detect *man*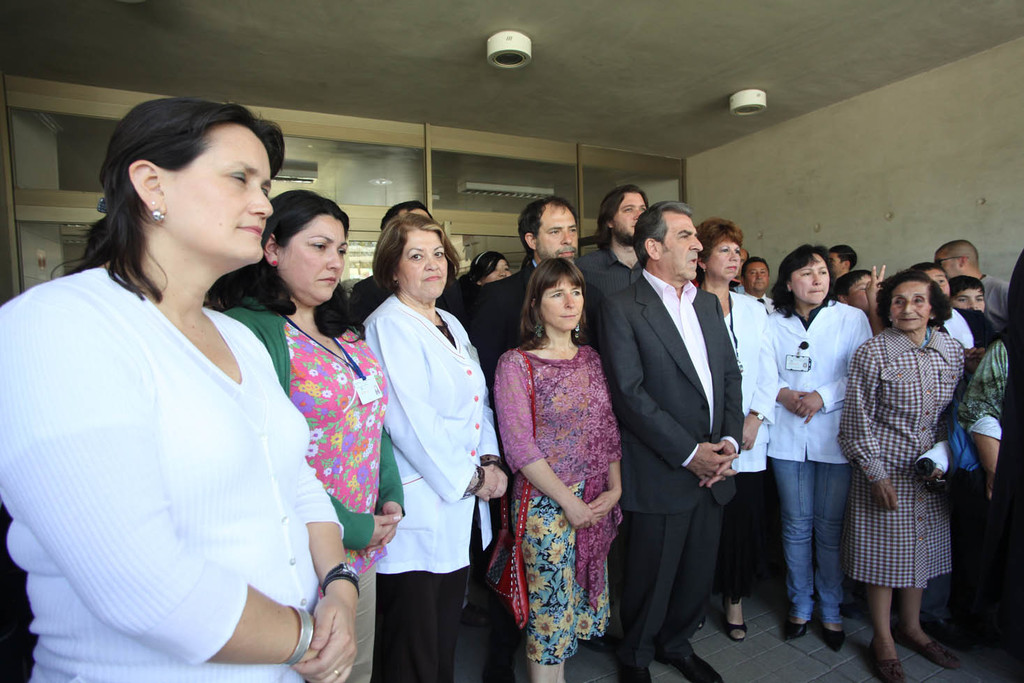
(572, 187, 648, 351)
